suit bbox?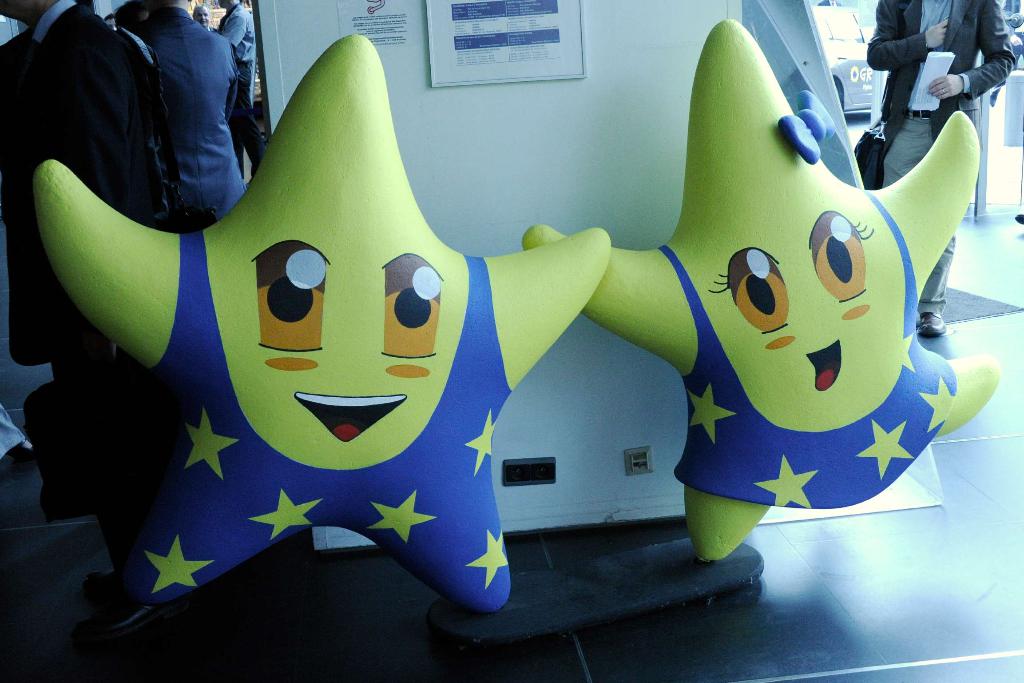
(863, 0, 1014, 309)
